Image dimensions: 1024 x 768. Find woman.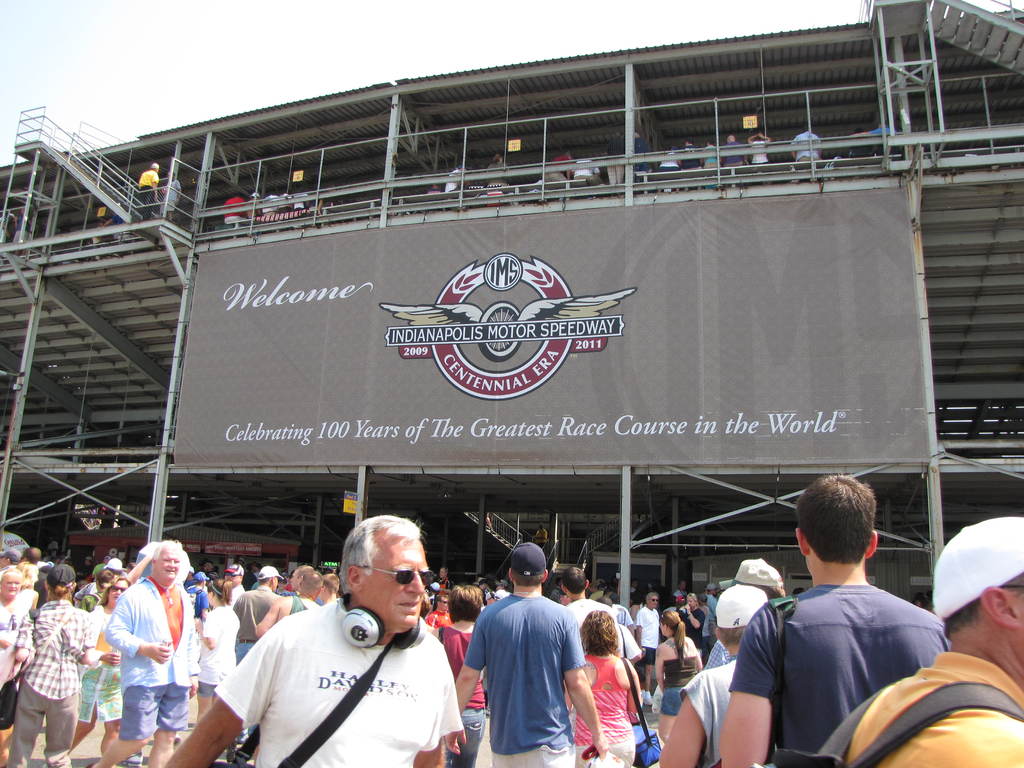
box=[429, 586, 489, 767].
